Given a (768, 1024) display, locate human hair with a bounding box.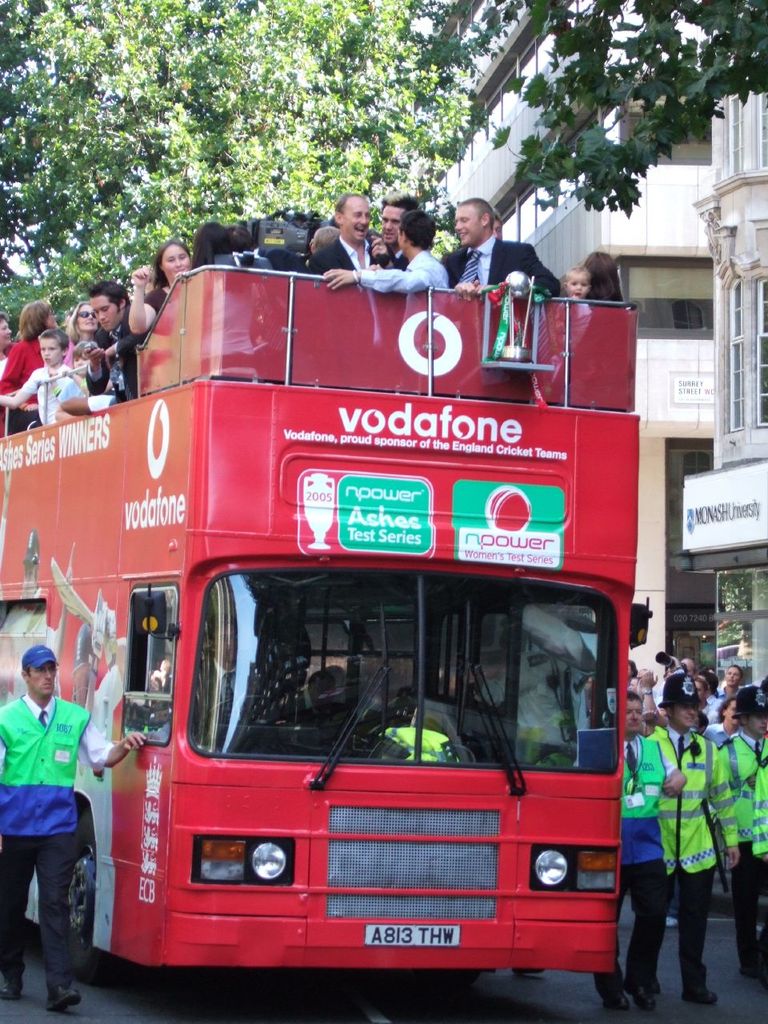
Located: 194:222:233:266.
